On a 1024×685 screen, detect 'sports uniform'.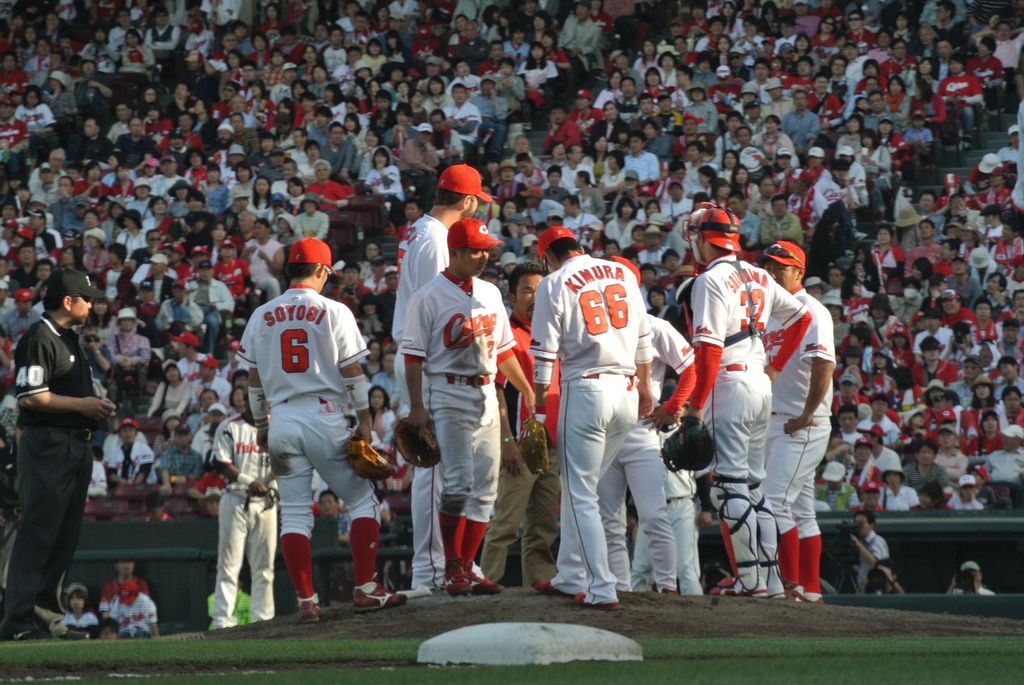
bbox=[99, 589, 156, 643].
